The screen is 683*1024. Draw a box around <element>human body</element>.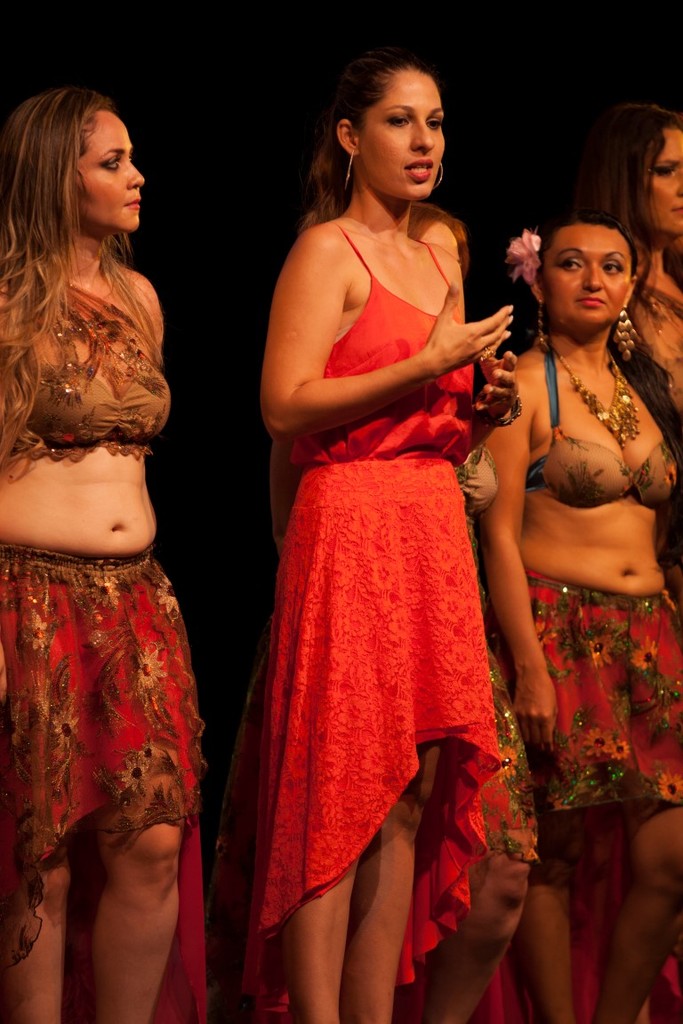
{"left": 0, "top": 70, "right": 204, "bottom": 1023}.
